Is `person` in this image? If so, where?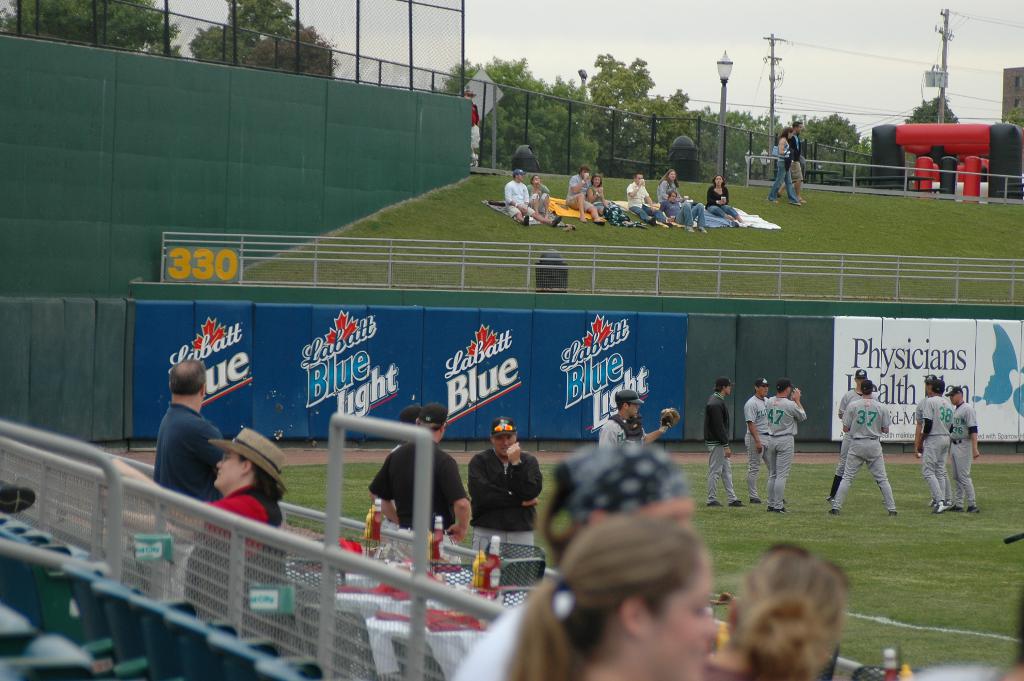
Yes, at pyautogui.locateOnScreen(527, 172, 552, 218).
